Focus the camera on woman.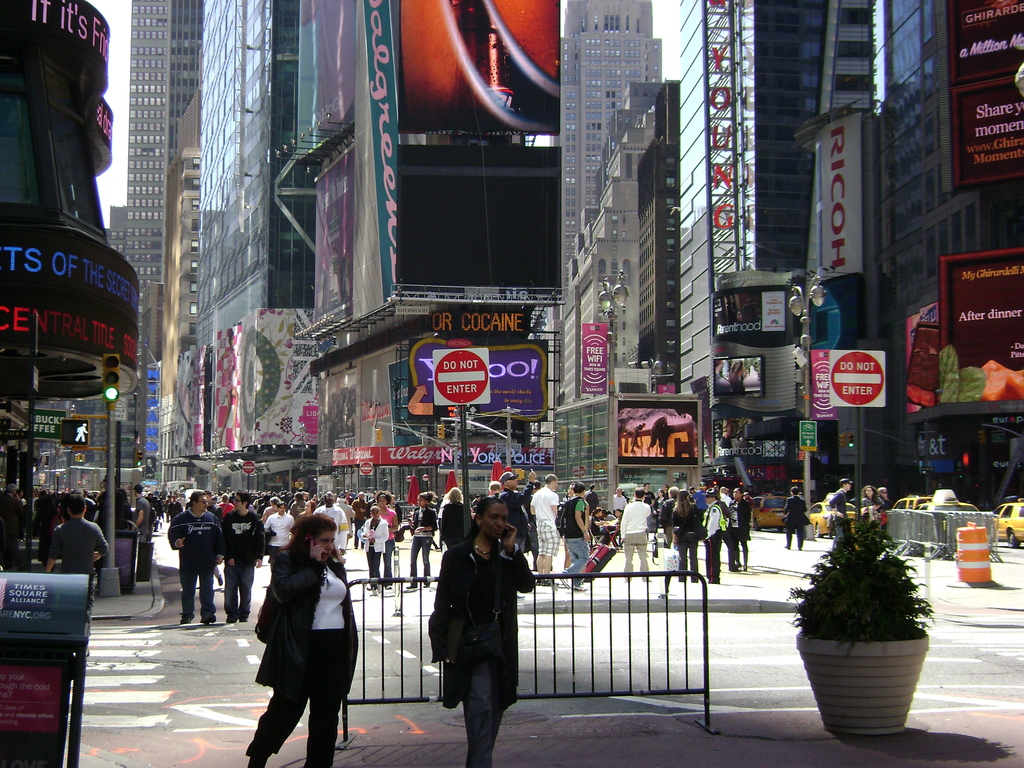
Focus region: 440/488/475/552.
